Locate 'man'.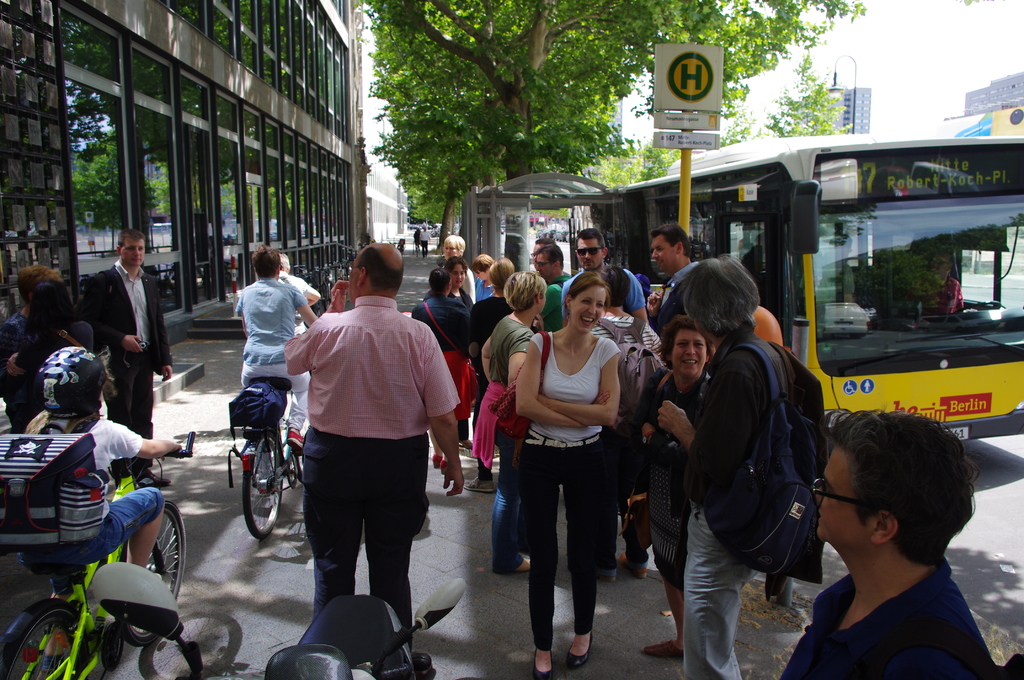
Bounding box: region(84, 224, 173, 487).
